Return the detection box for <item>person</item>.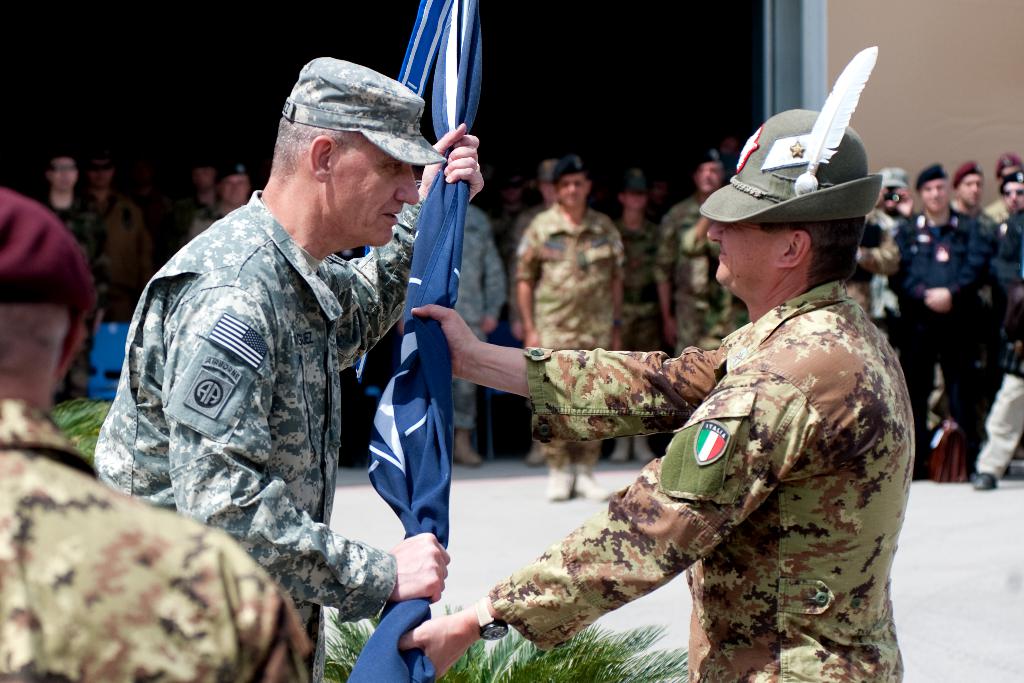
Rect(405, 40, 918, 681).
